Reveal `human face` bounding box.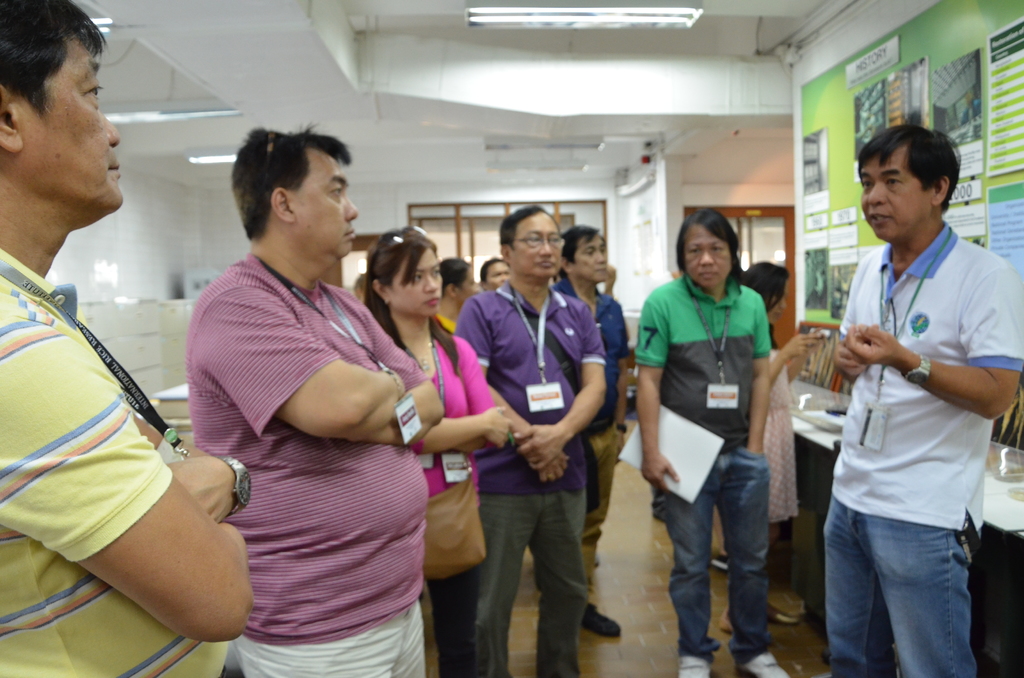
Revealed: (391,247,441,316).
